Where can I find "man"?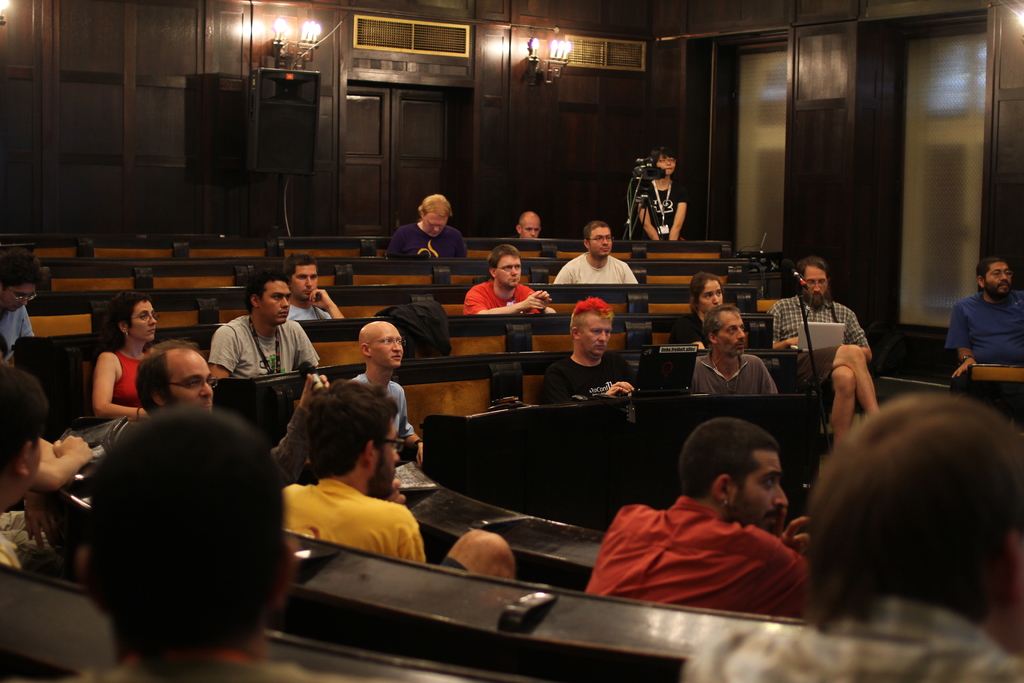
You can find it at box=[353, 320, 423, 465].
